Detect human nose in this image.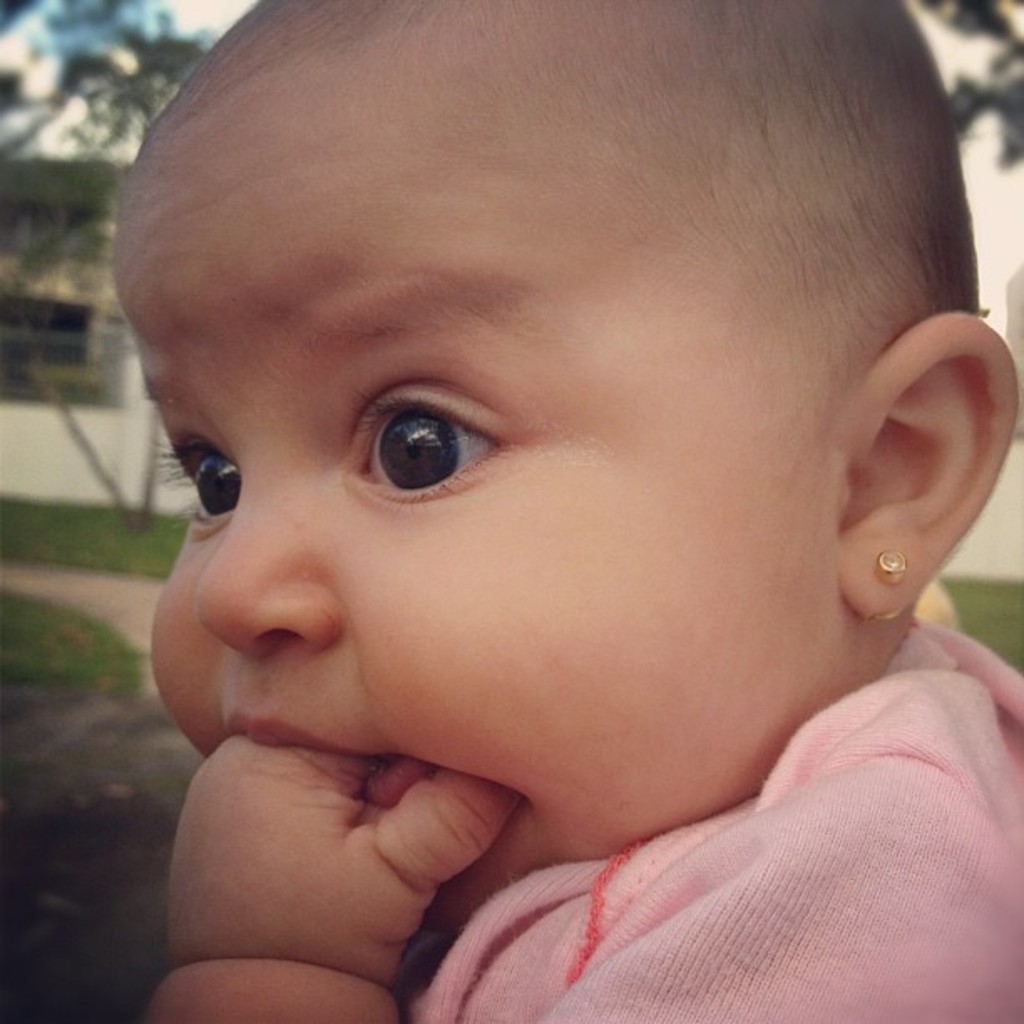
Detection: [189,460,348,653].
